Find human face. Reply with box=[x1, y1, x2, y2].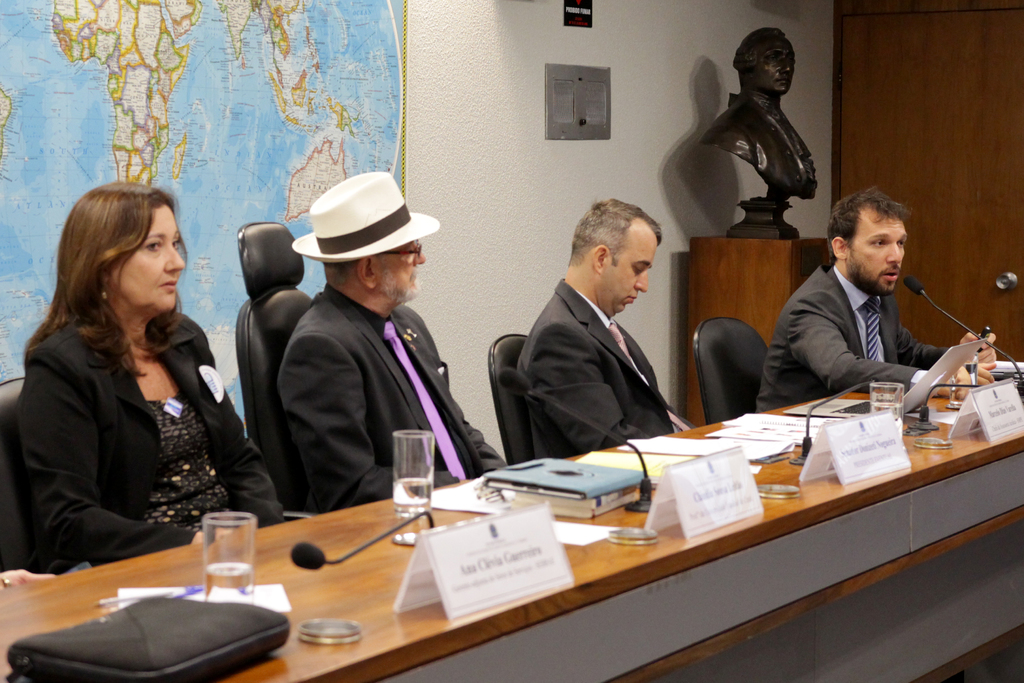
box=[846, 210, 906, 294].
